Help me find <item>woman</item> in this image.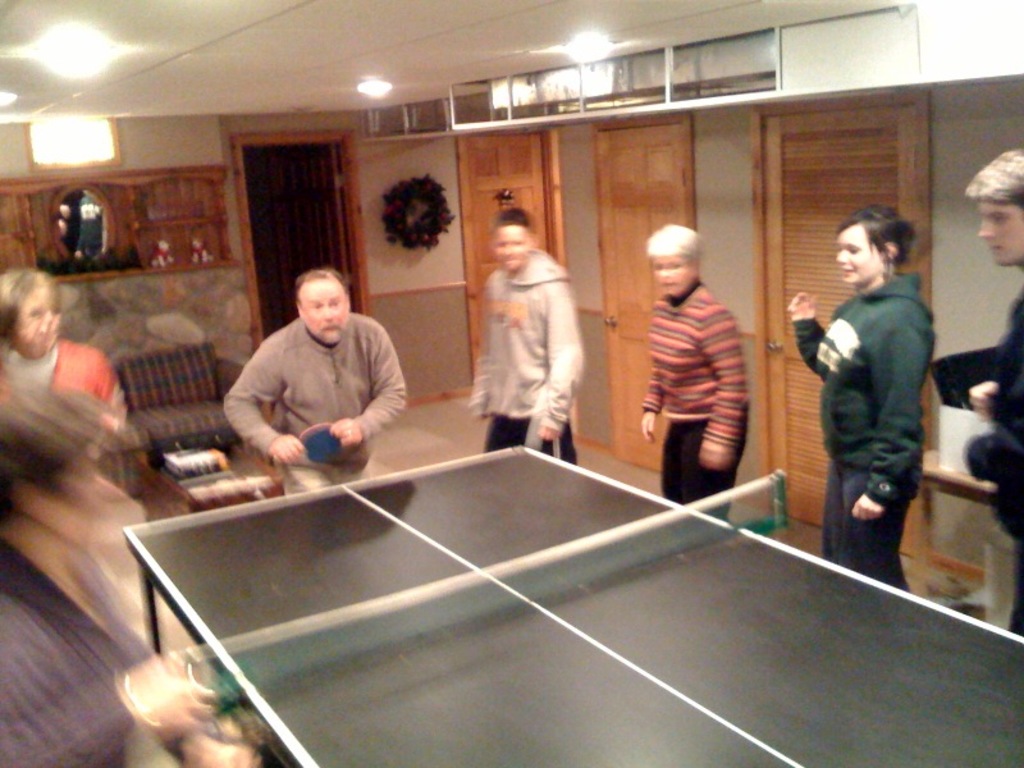
Found it: rect(0, 269, 131, 439).
